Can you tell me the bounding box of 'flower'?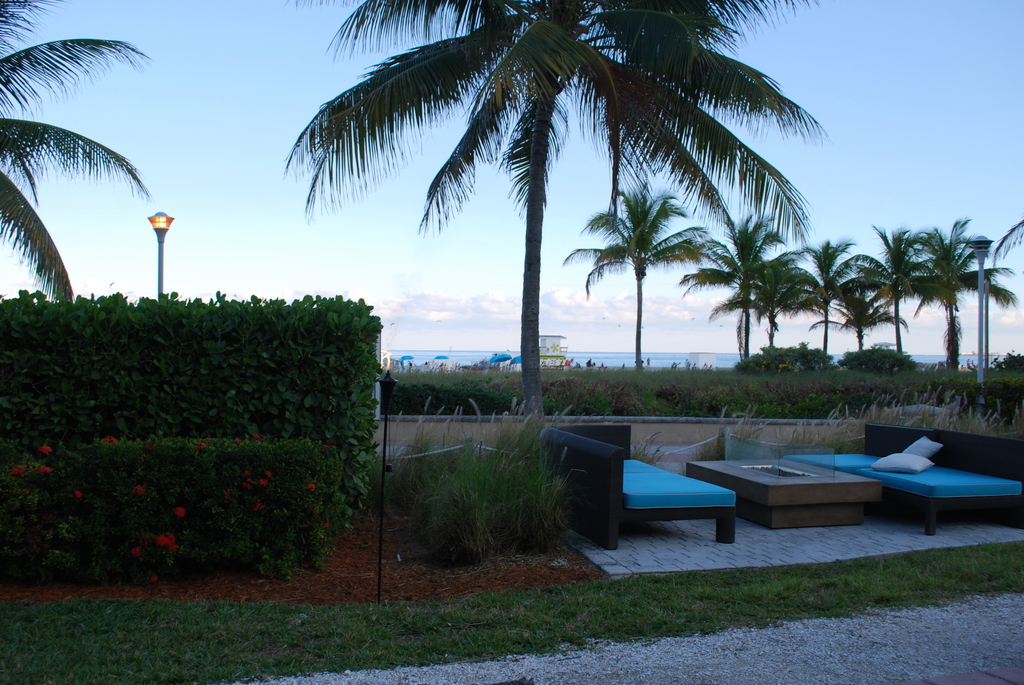
[x1=10, y1=462, x2=25, y2=478].
